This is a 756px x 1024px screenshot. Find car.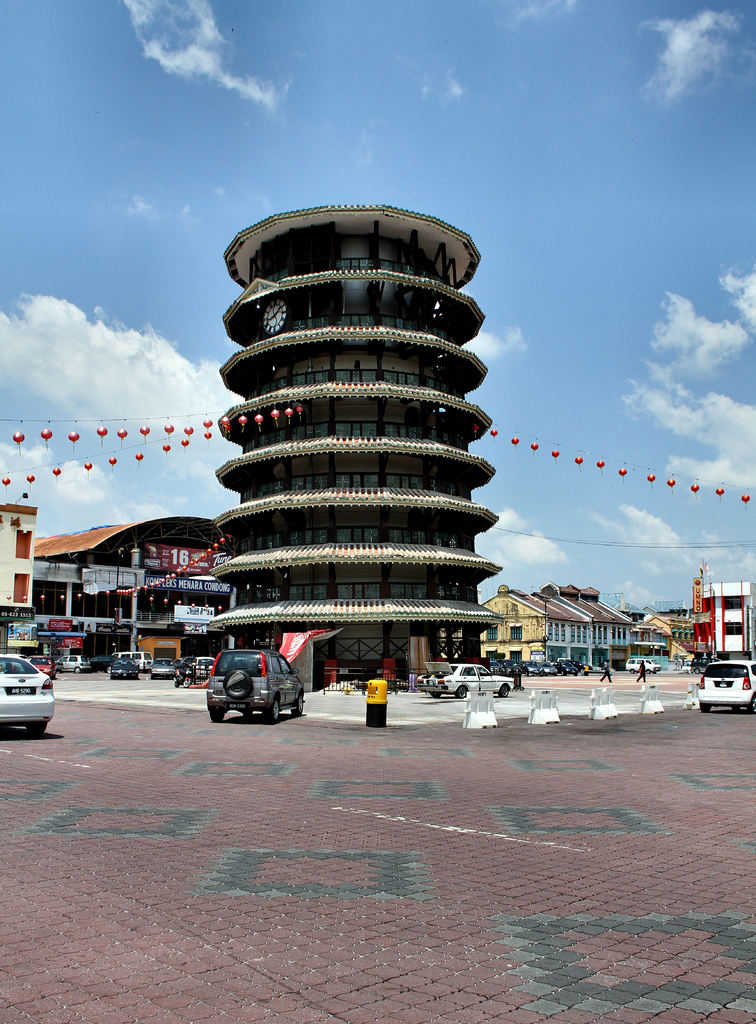
Bounding box: {"left": 57, "top": 652, "right": 91, "bottom": 668}.
